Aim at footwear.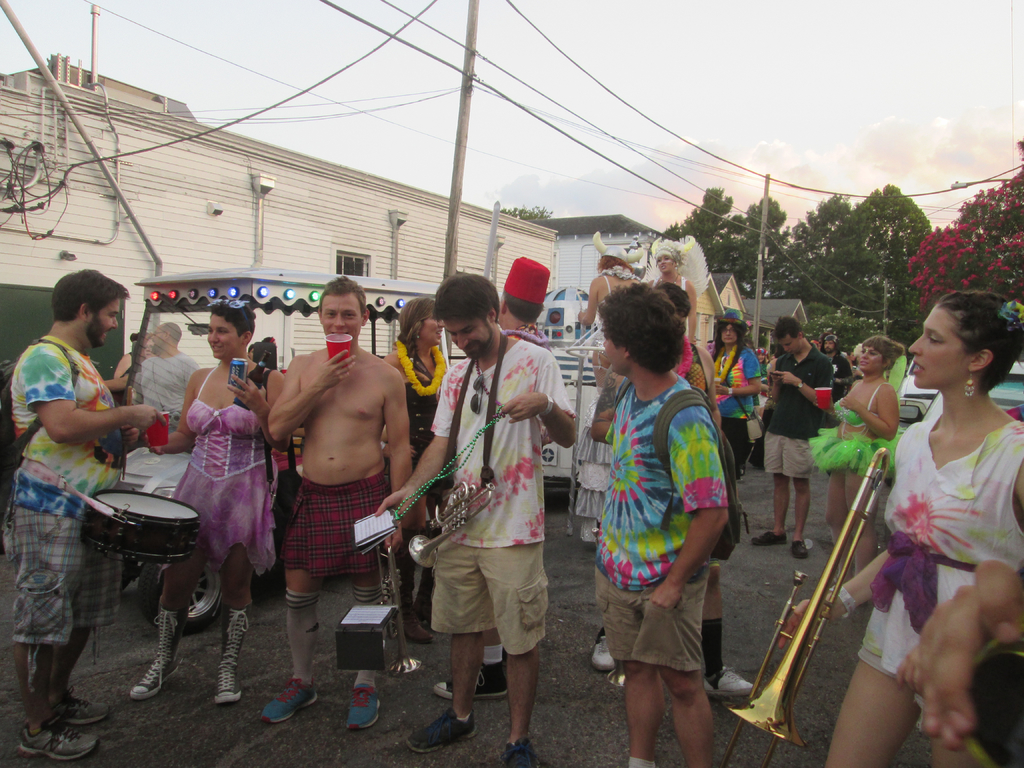
Aimed at 703:664:756:698.
